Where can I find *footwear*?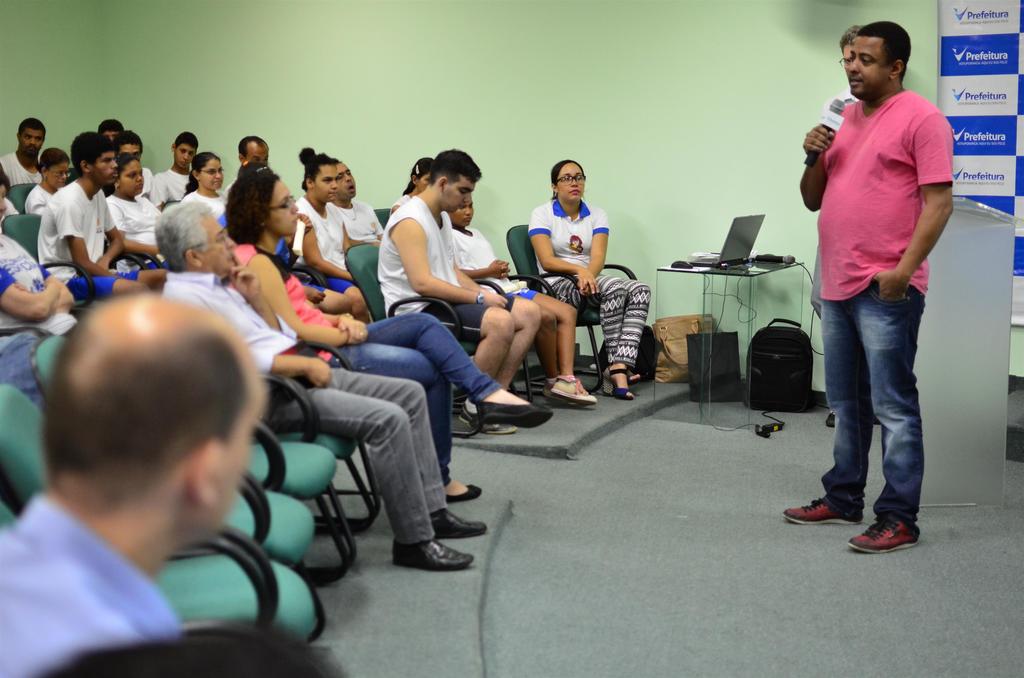
You can find it at (left=479, top=398, right=552, bottom=428).
